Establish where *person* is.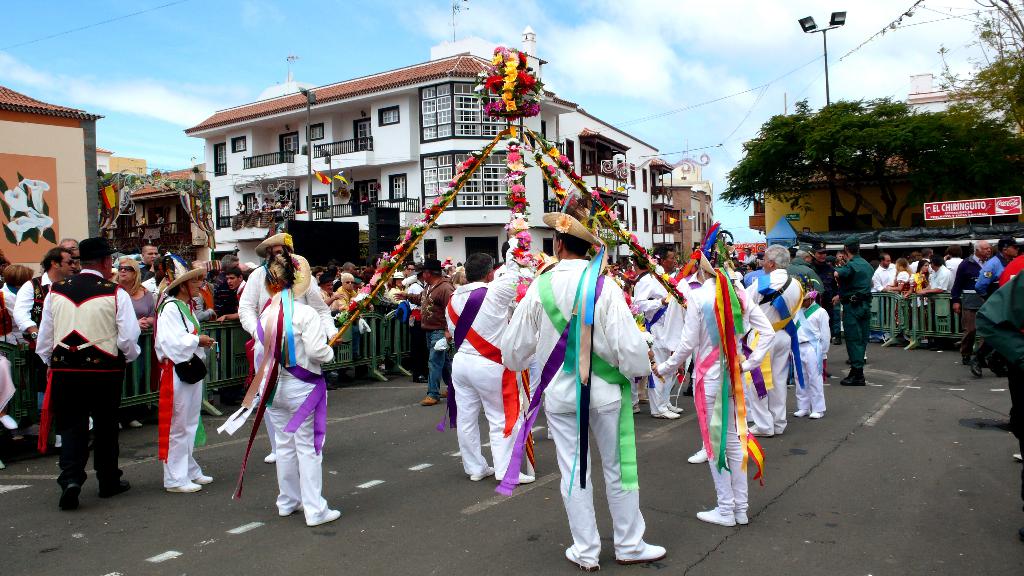
Established at rect(954, 241, 977, 307).
